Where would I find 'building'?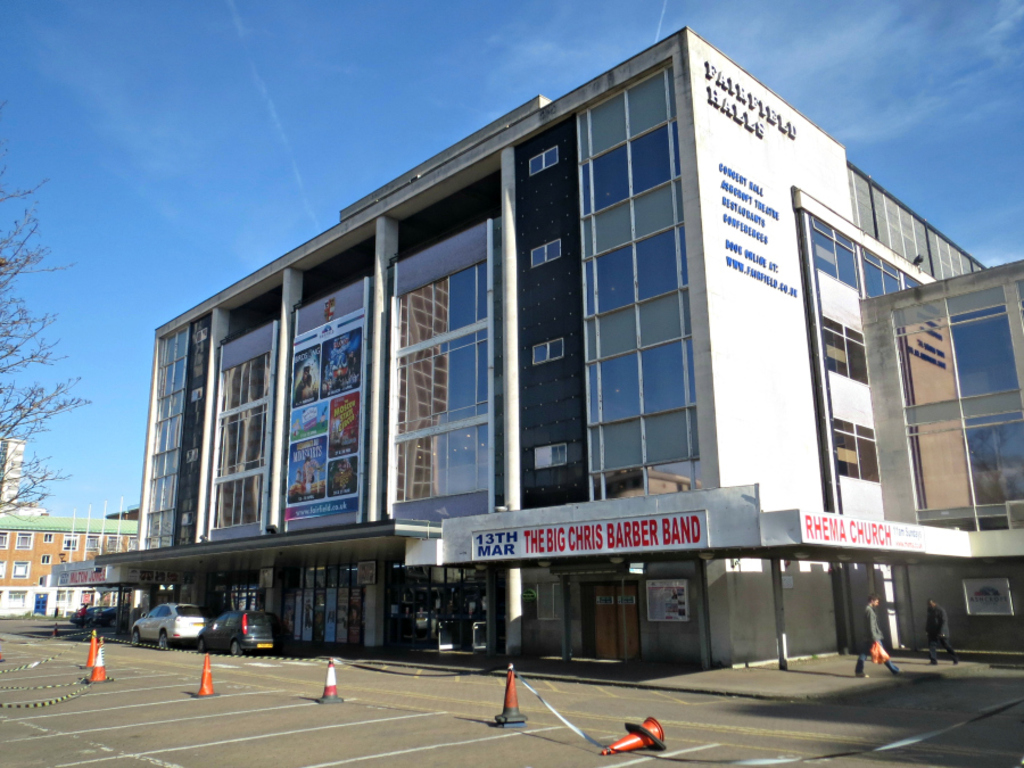
At box=[97, 22, 988, 654].
